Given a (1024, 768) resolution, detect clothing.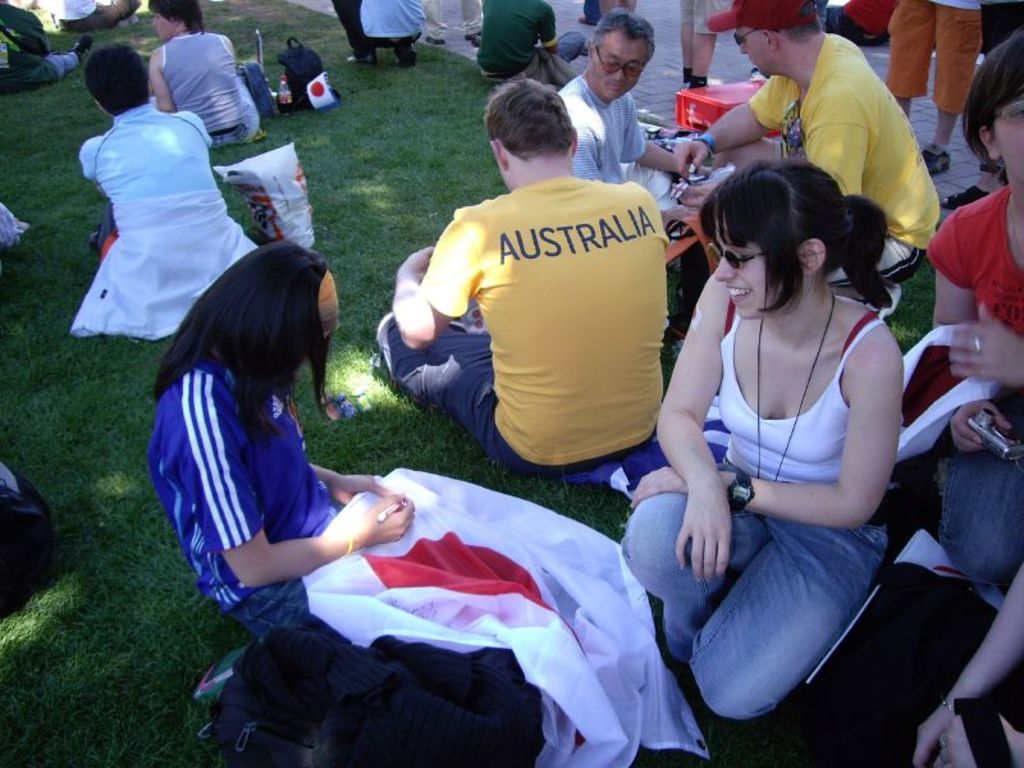
[x1=879, y1=0, x2=974, y2=148].
